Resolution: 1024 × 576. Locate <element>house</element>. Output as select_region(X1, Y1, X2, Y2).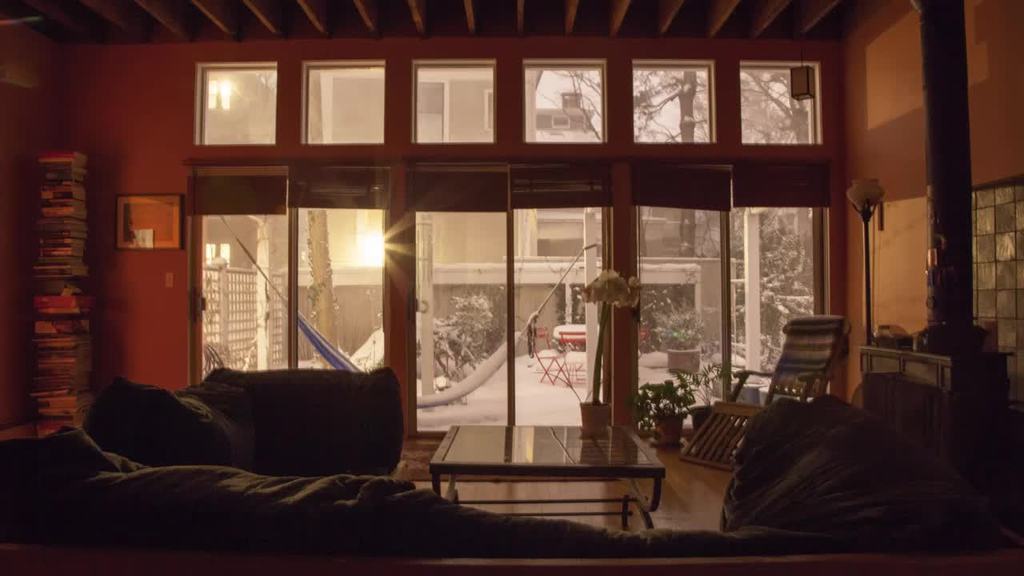
select_region(521, 64, 606, 140).
